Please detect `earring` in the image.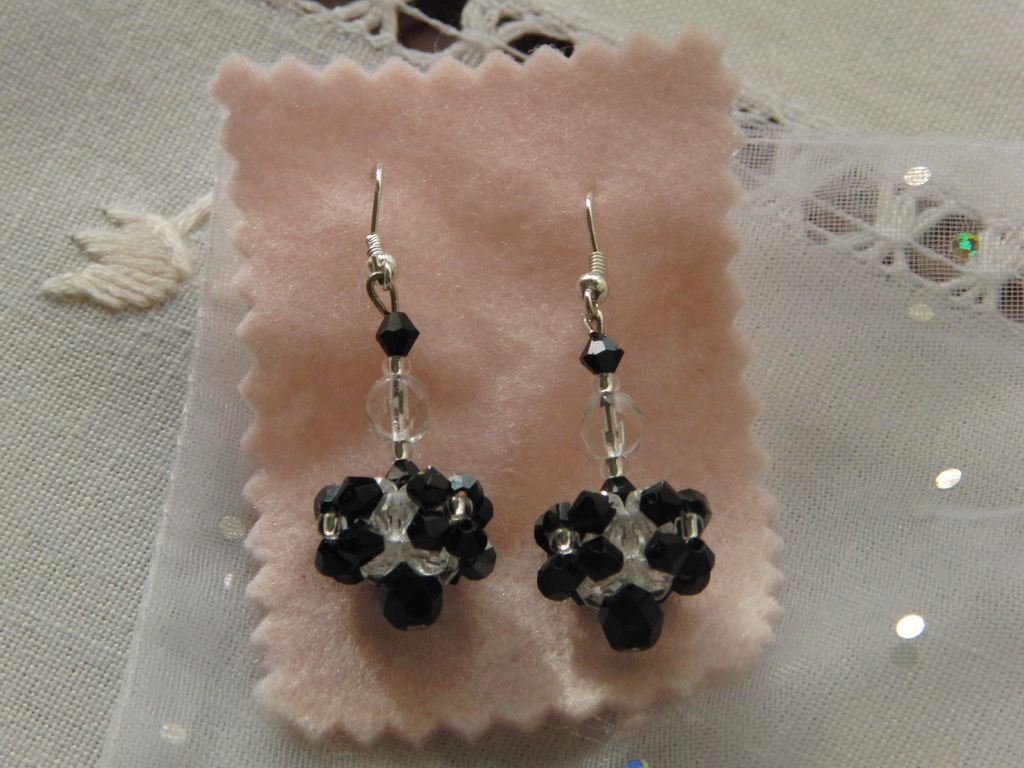
bbox(531, 193, 708, 655).
